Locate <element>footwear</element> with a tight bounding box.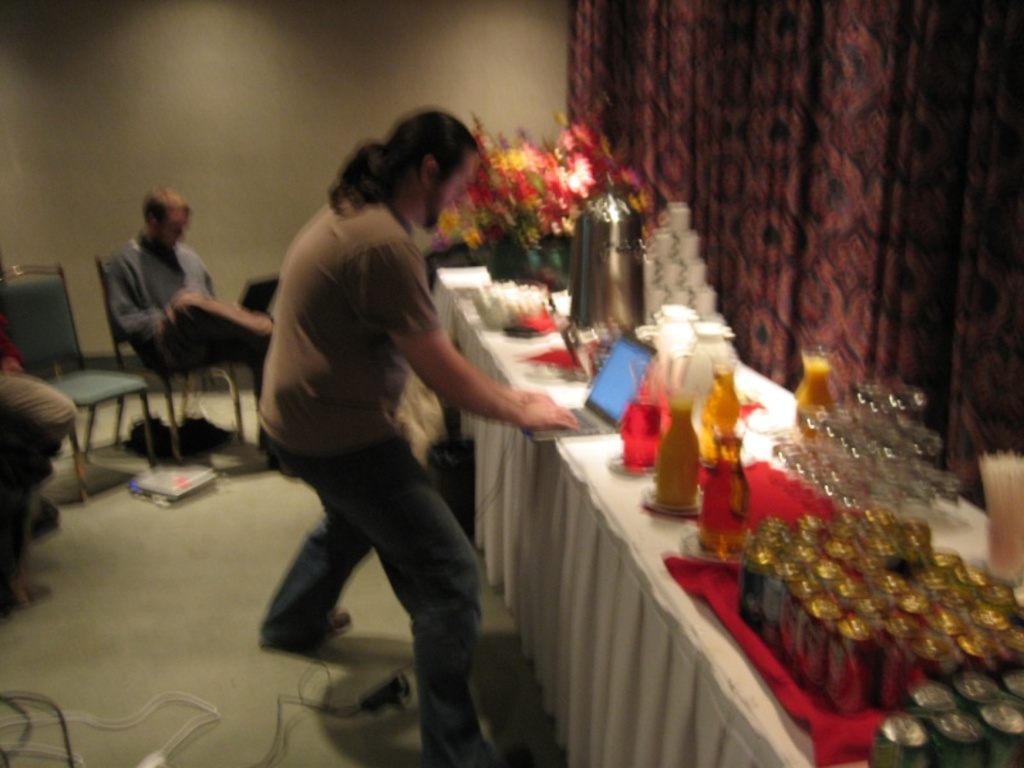
[x1=329, y1=607, x2=357, y2=639].
